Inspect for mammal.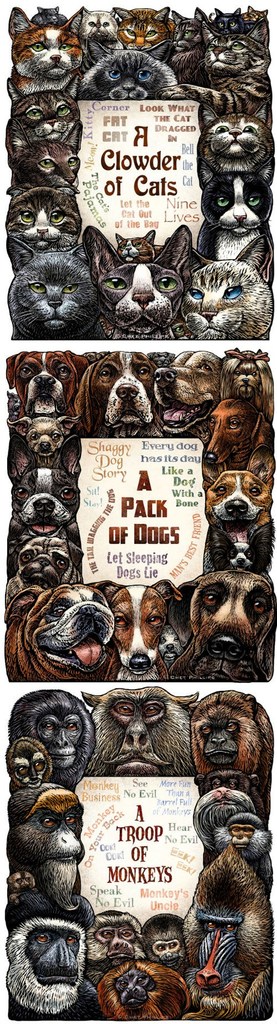
Inspection: {"left": 97, "top": 580, "right": 182, "bottom": 678}.
